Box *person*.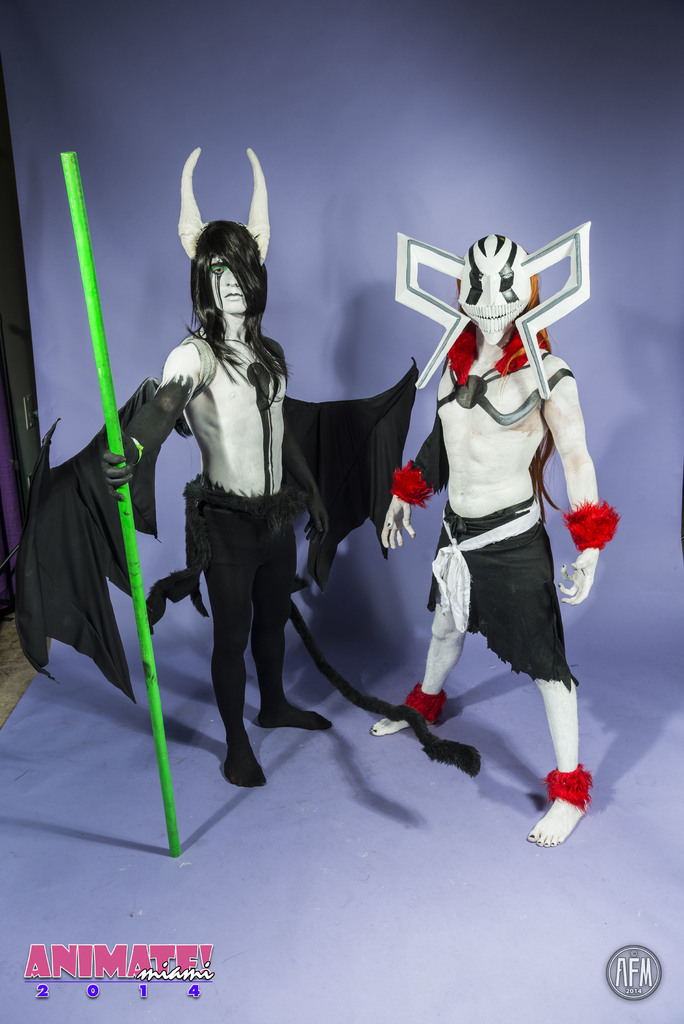
crop(96, 221, 332, 797).
